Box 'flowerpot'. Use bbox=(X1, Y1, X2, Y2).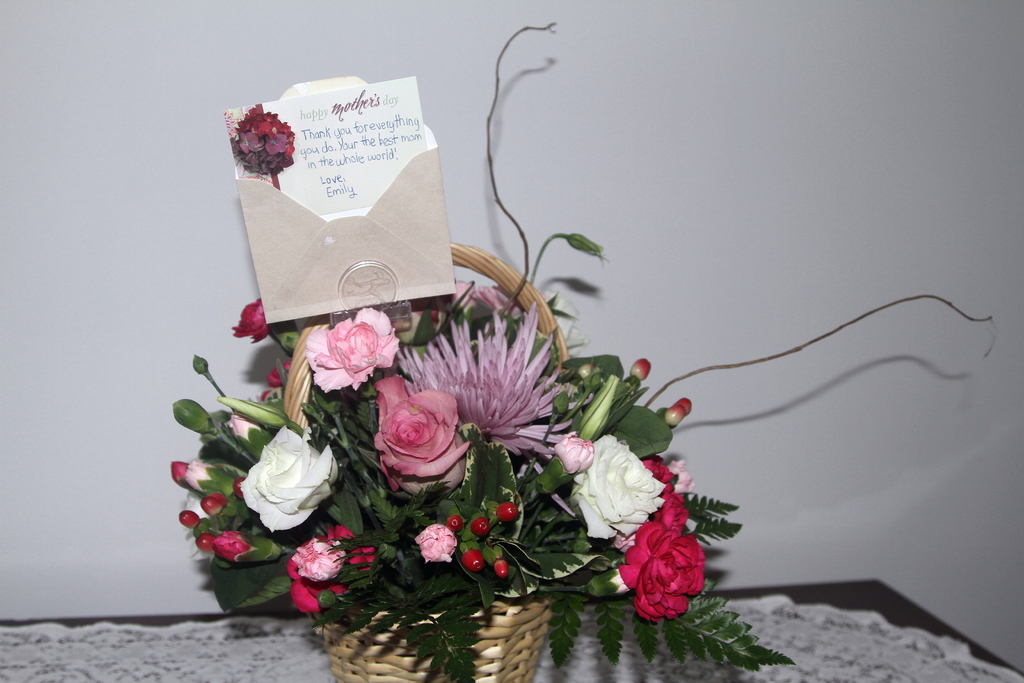
bbox=(315, 597, 559, 682).
